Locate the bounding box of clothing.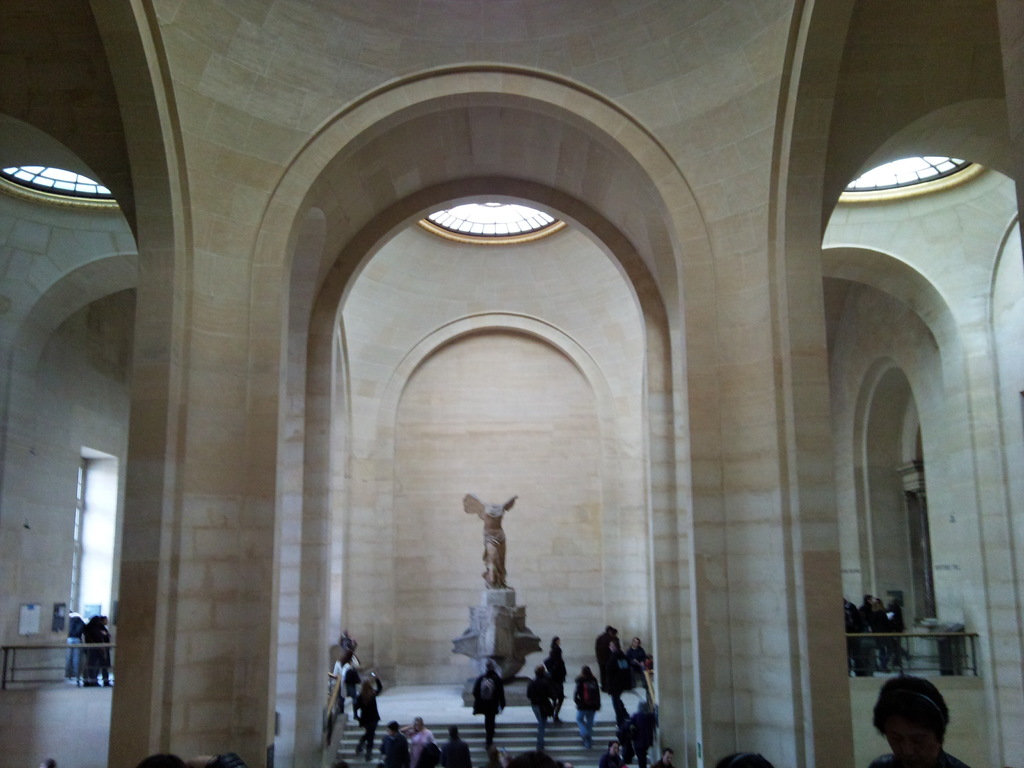
Bounding box: select_region(472, 673, 501, 740).
